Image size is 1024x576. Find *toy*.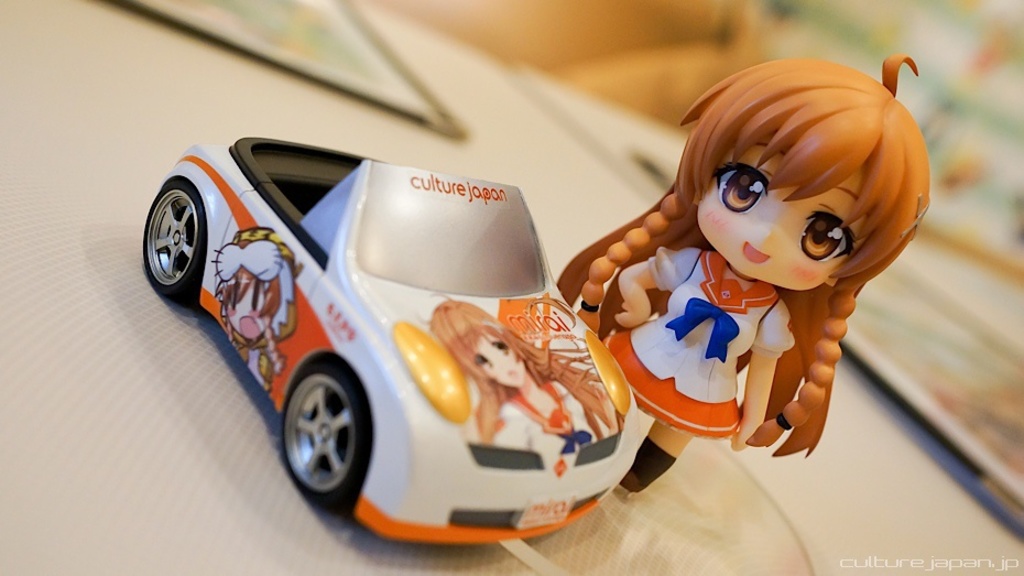
bbox=[555, 43, 936, 489].
